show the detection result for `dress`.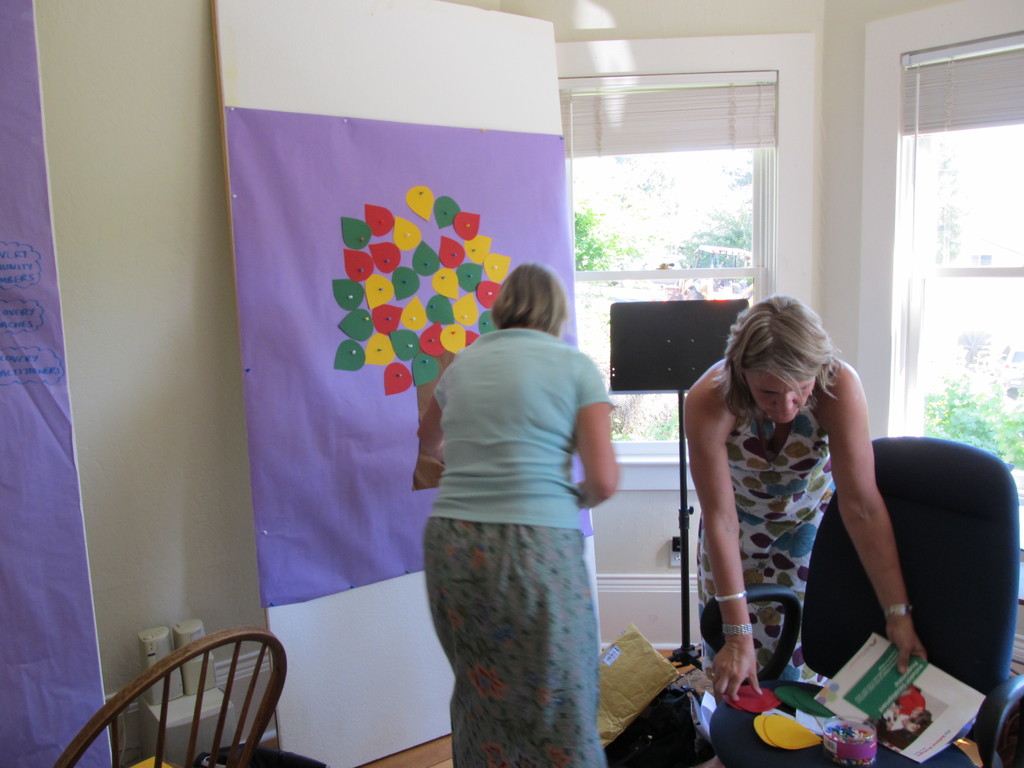
bbox=(412, 324, 616, 767).
